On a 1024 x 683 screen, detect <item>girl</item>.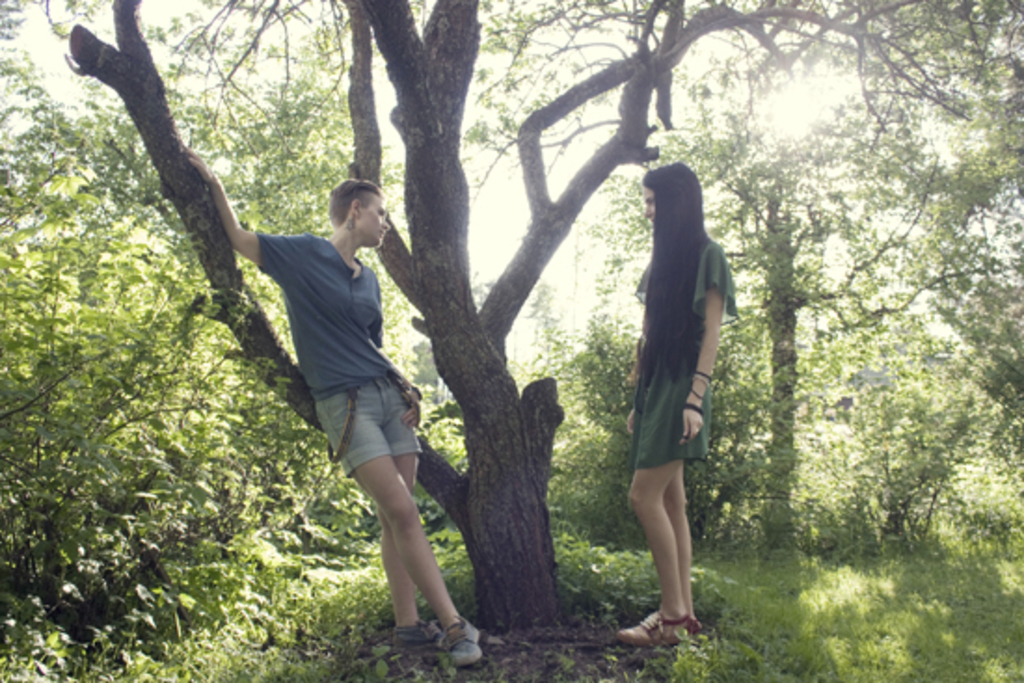
618/158/737/646.
